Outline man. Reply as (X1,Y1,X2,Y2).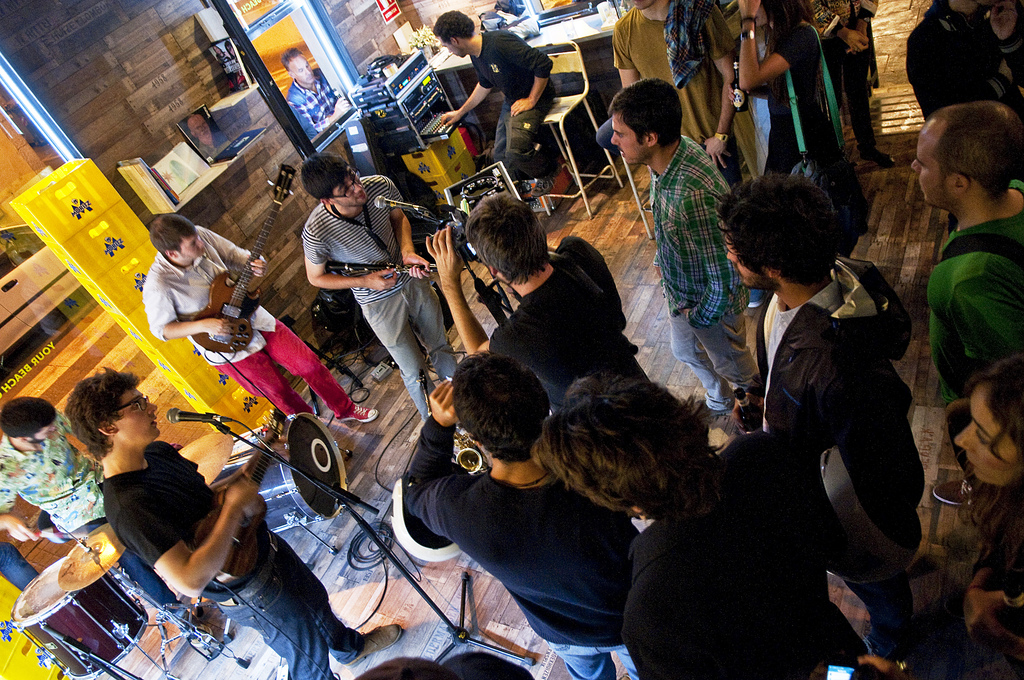
(399,360,669,679).
